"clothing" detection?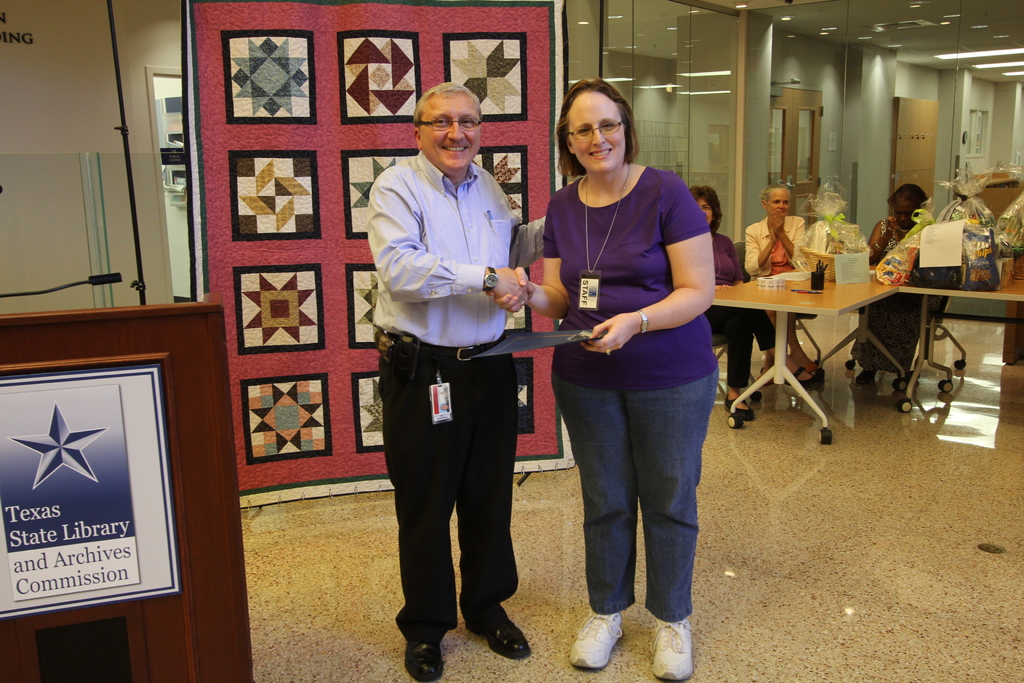
box(862, 220, 948, 375)
